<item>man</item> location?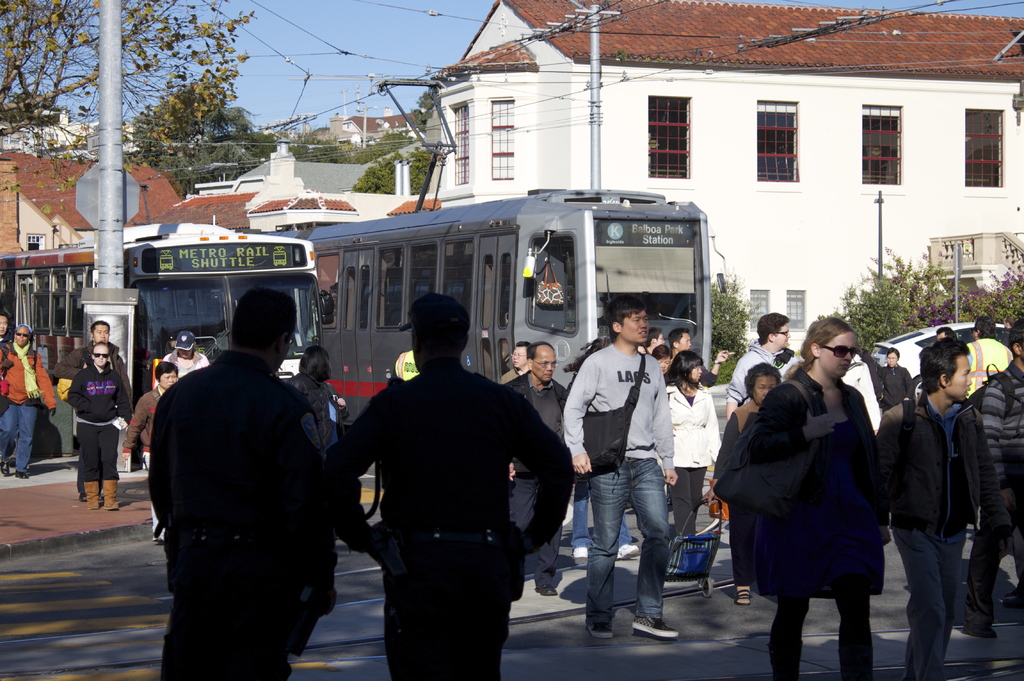
671/328/737/388
